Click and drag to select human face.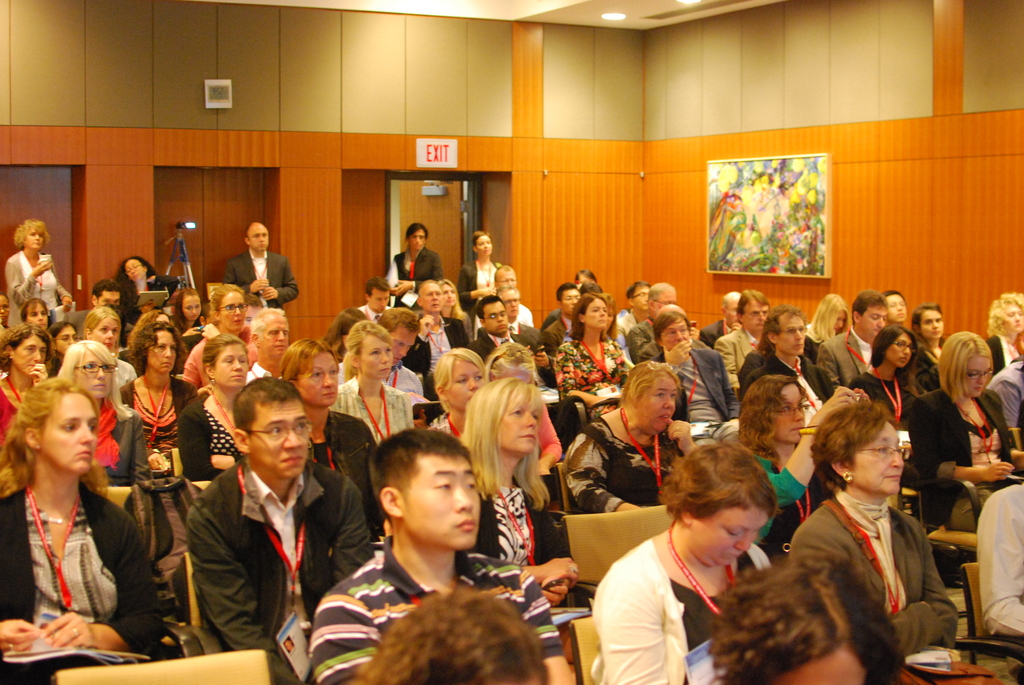
Selection: 411/231/426/246.
